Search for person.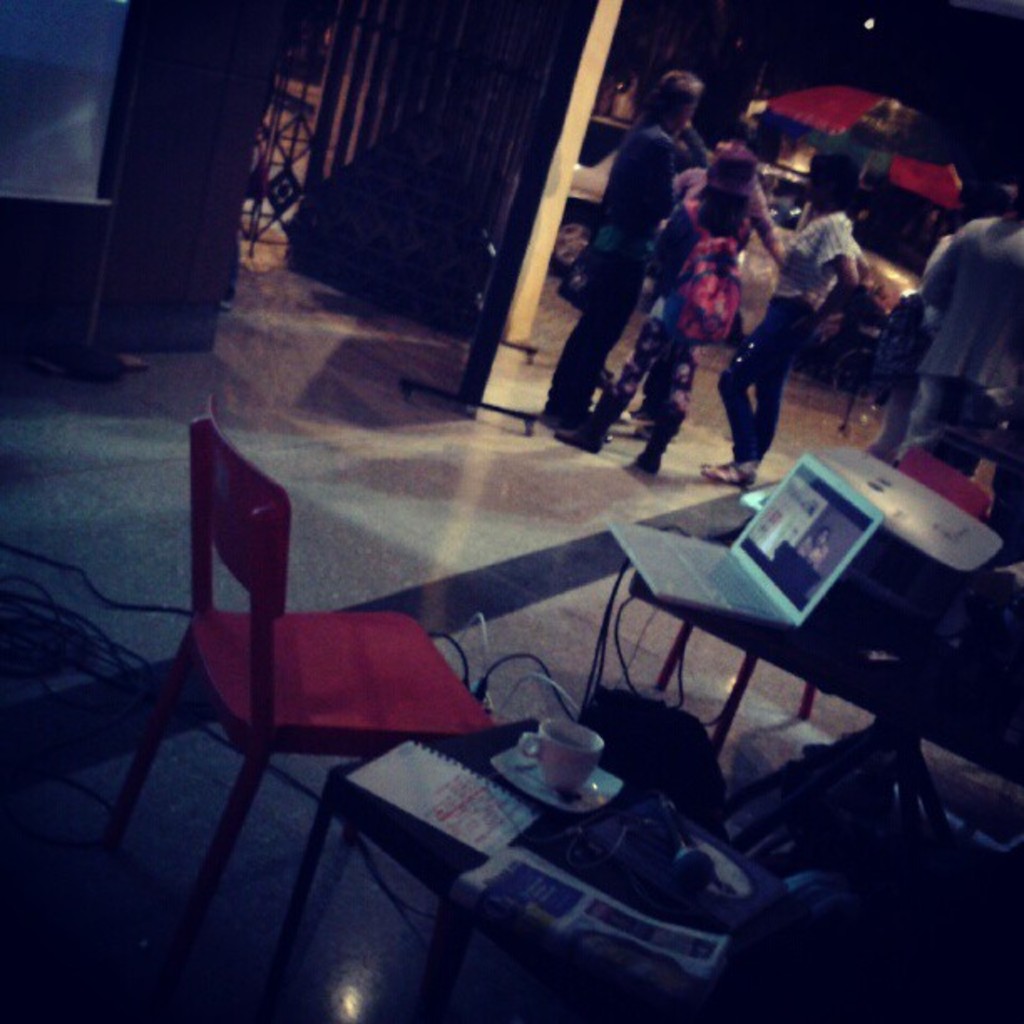
Found at (646, 129, 780, 474).
